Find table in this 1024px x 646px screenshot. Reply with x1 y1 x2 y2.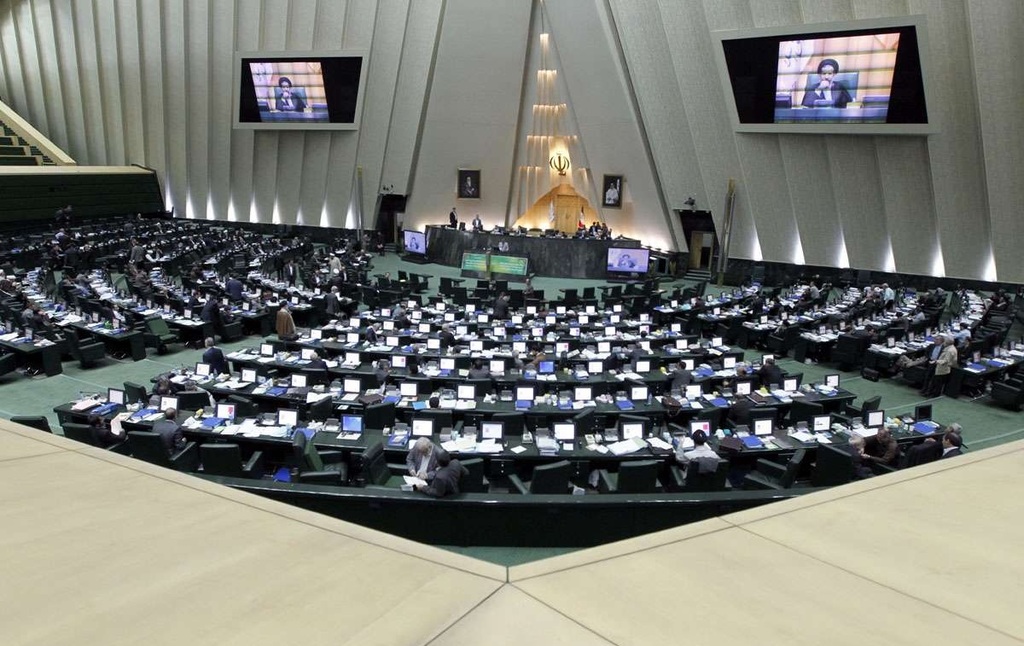
404 271 431 282.
